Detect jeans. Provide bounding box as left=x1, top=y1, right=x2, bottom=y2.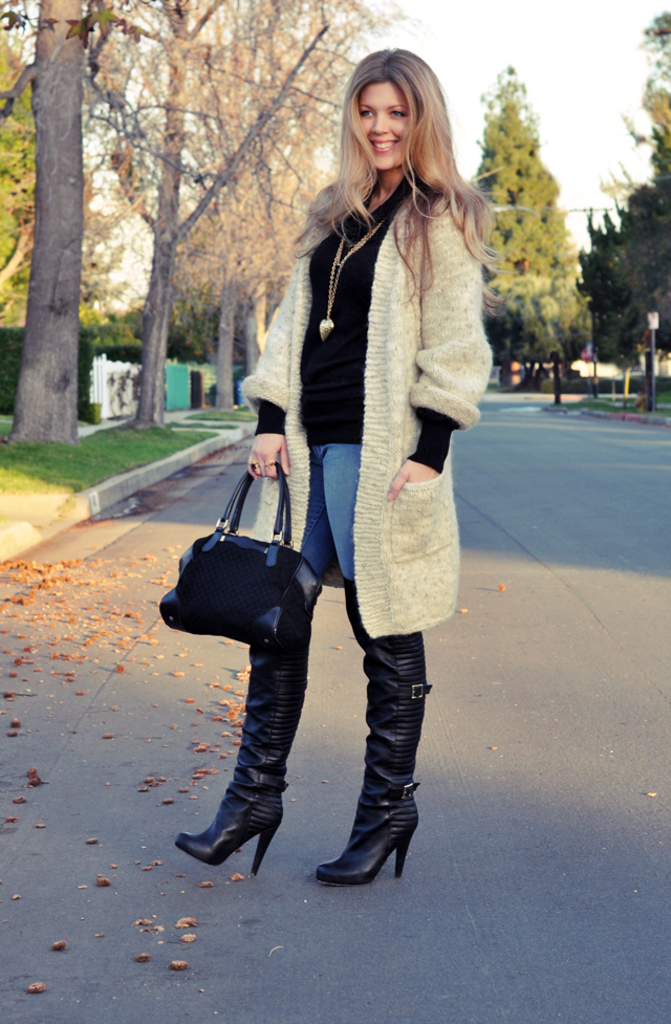
left=305, top=440, right=364, bottom=579.
